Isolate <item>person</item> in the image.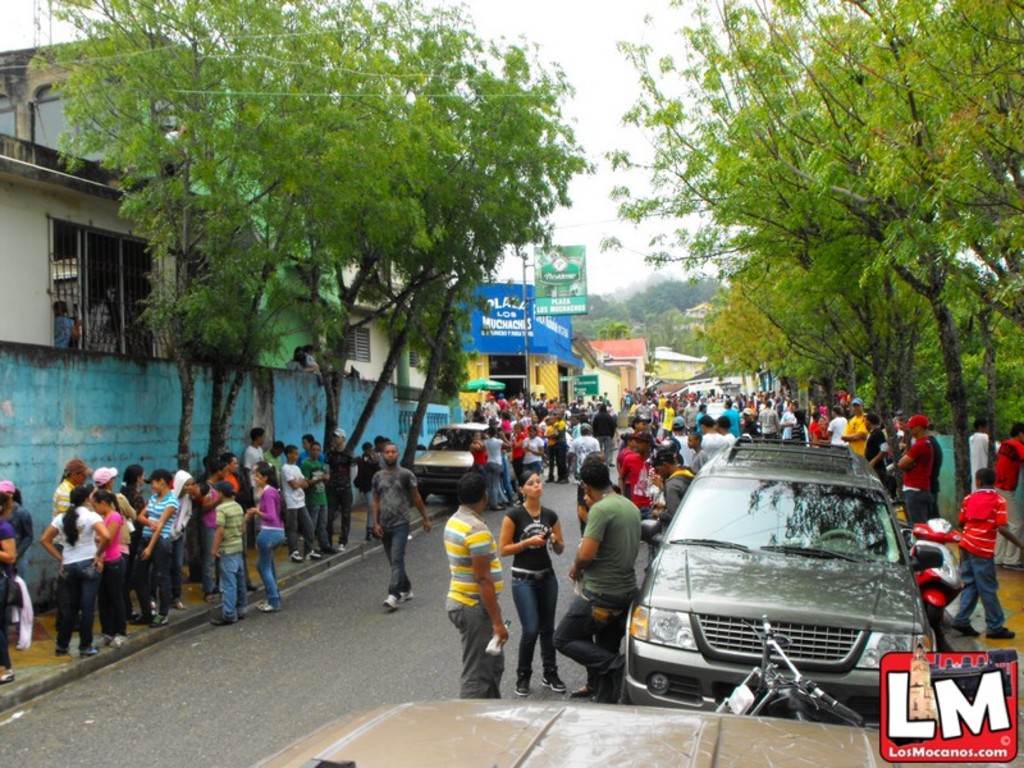
Isolated region: l=628, t=390, r=705, b=406.
